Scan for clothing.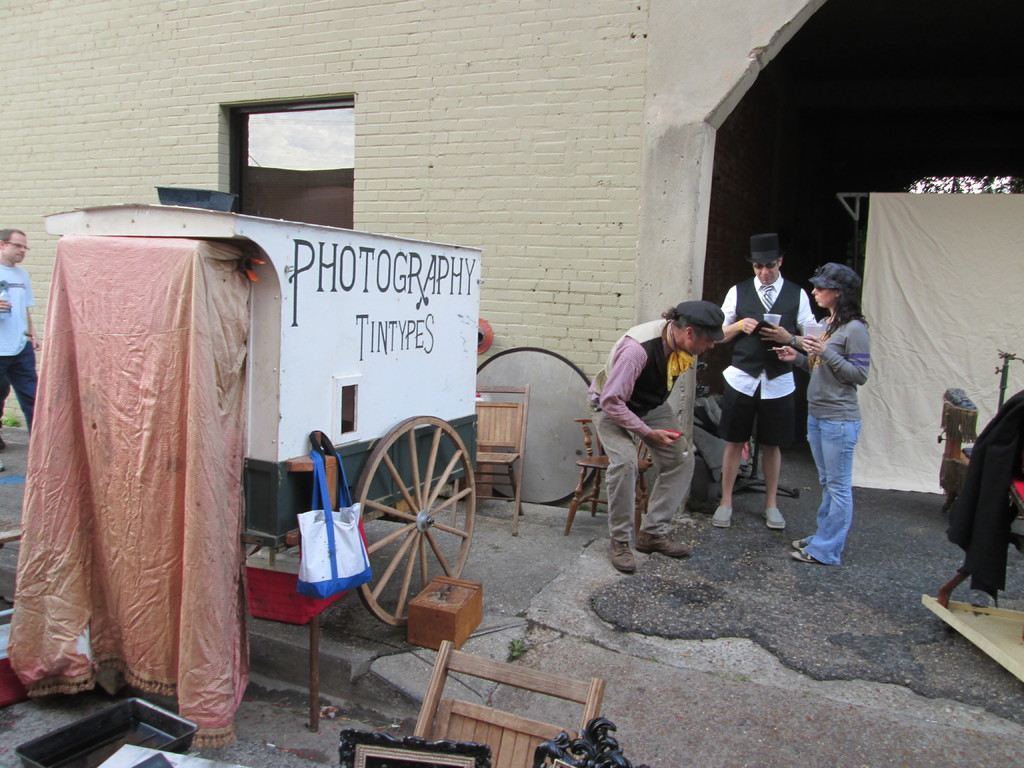
Scan result: pyautogui.locateOnScreen(717, 271, 810, 451).
